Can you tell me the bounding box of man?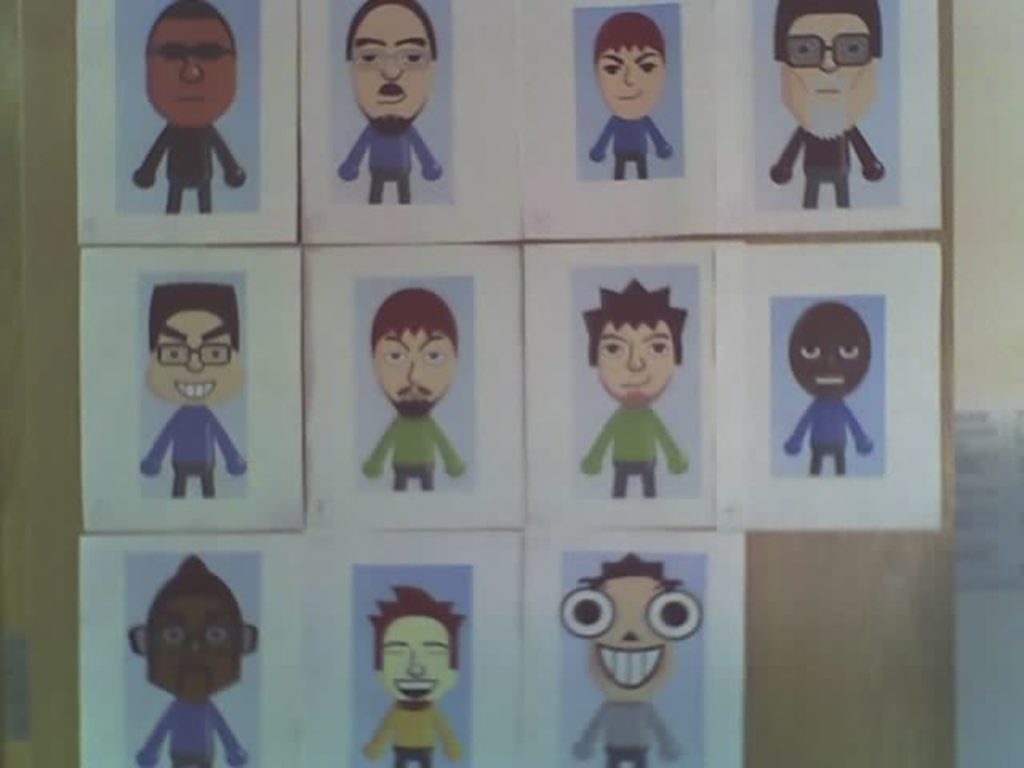
pyautogui.locateOnScreen(331, 5, 443, 202).
